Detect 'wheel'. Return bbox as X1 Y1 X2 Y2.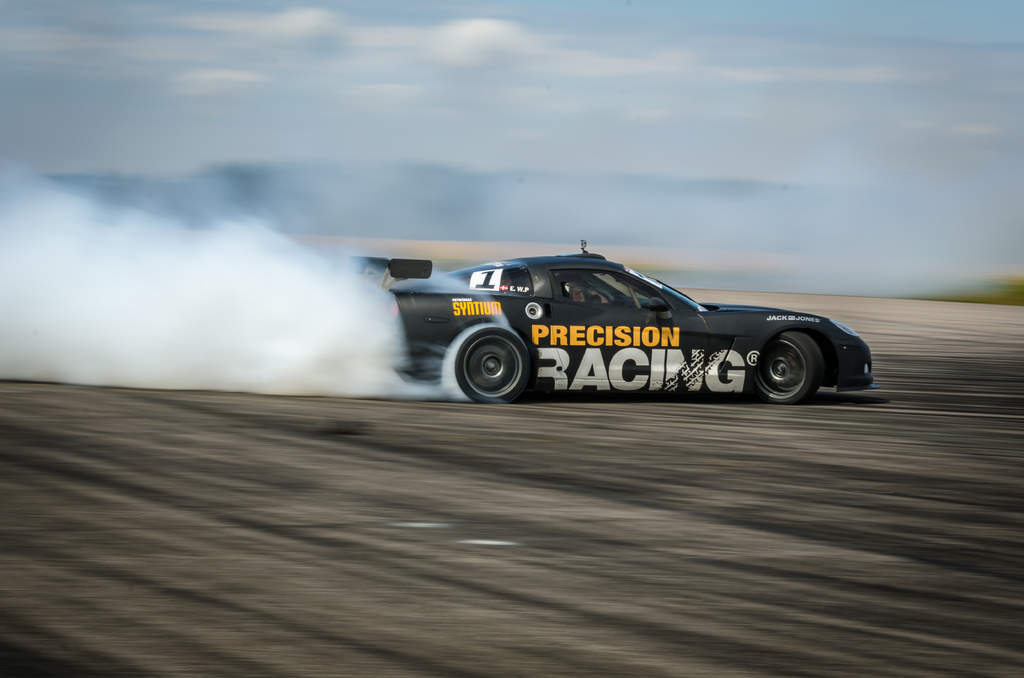
748 327 831 406.
